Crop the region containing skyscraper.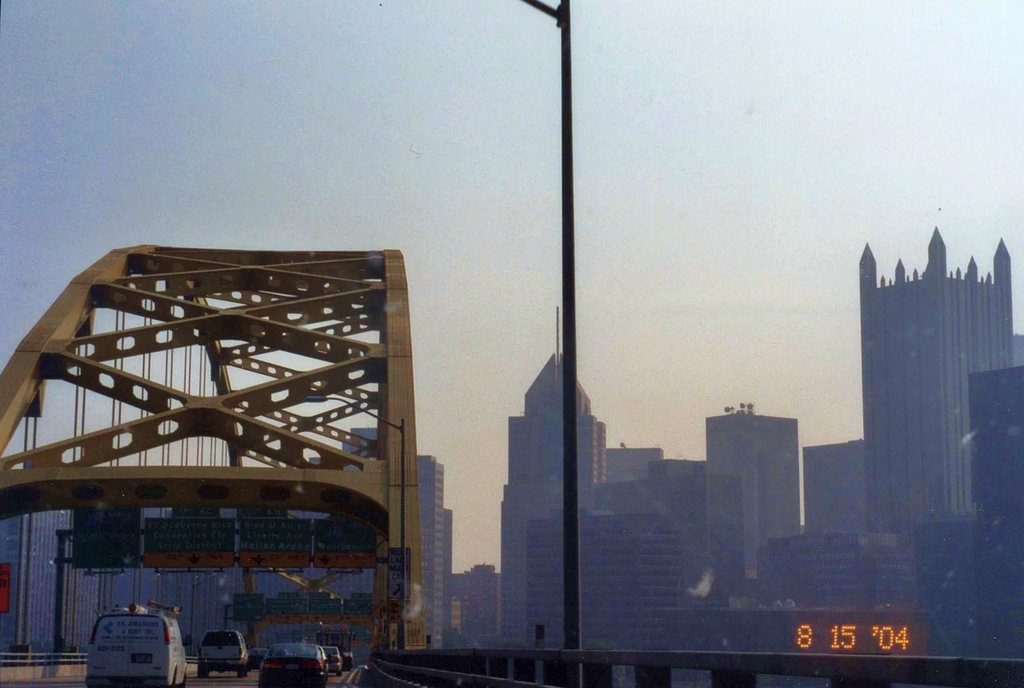
Crop region: {"left": 698, "top": 402, "right": 803, "bottom": 591}.
